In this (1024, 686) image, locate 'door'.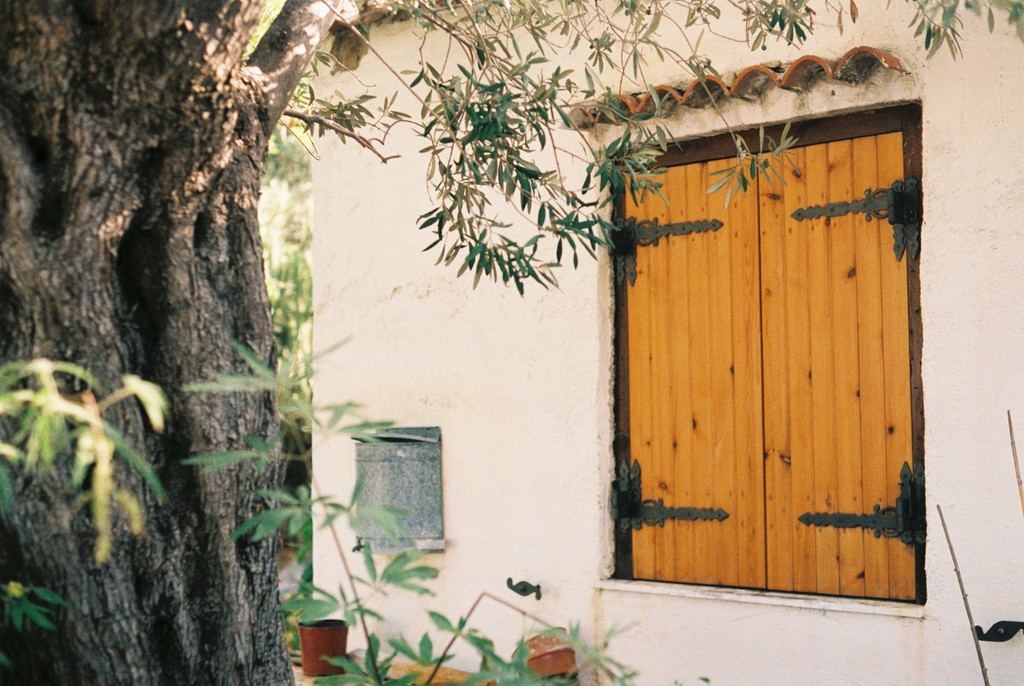
Bounding box: (623,70,908,611).
